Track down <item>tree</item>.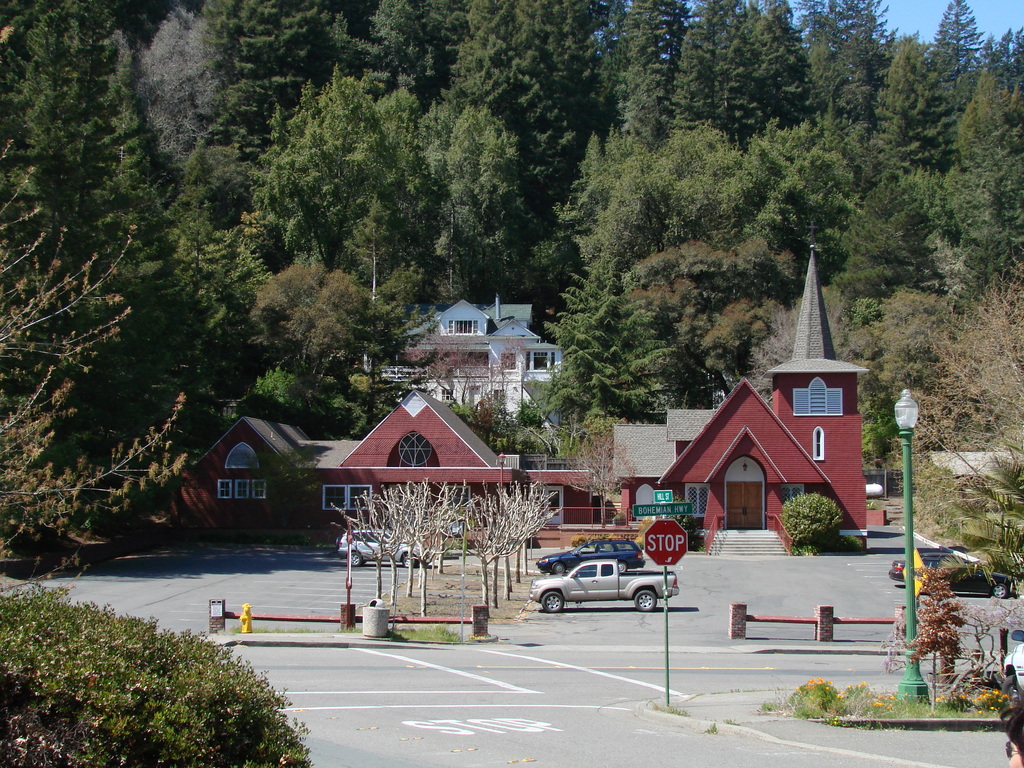
Tracked to Rect(886, 276, 1023, 585).
